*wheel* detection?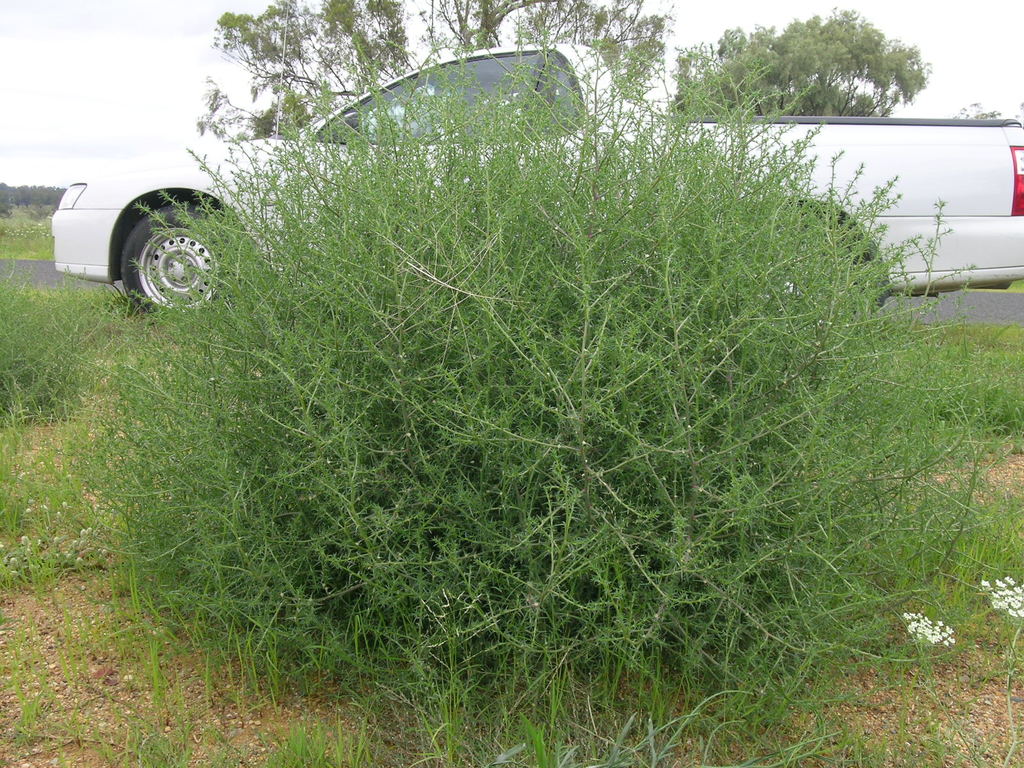
[x1=124, y1=198, x2=232, y2=314]
